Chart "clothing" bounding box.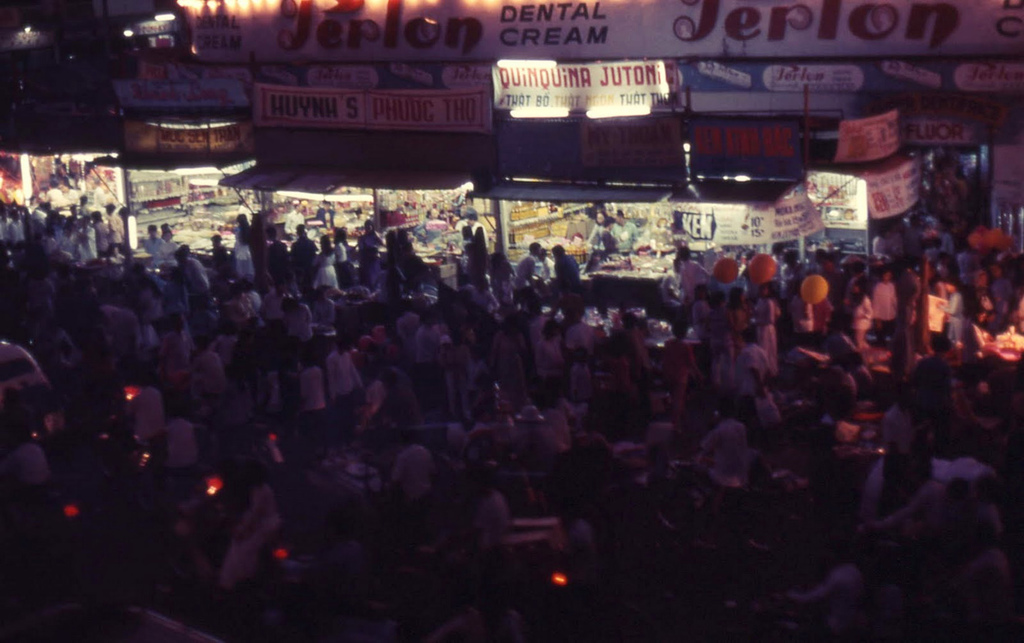
Charted: (139,237,170,261).
